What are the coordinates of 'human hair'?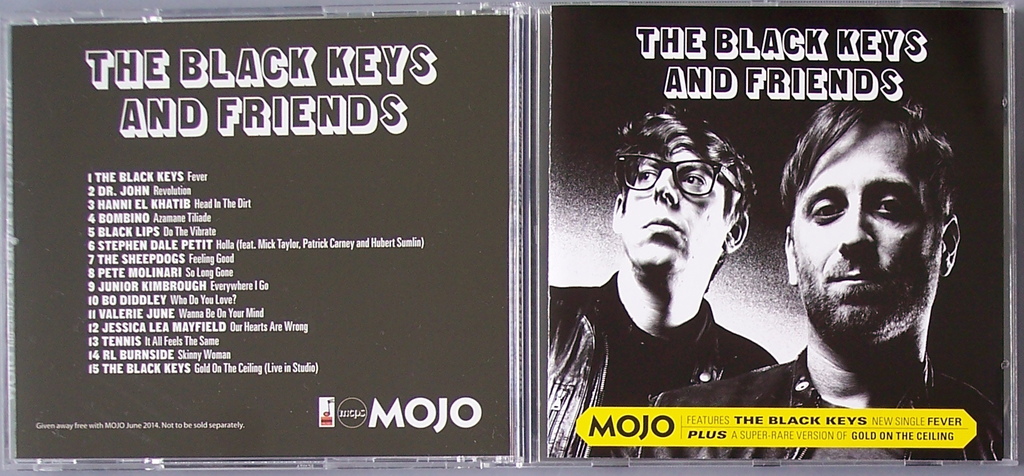
x1=781, y1=84, x2=957, y2=216.
